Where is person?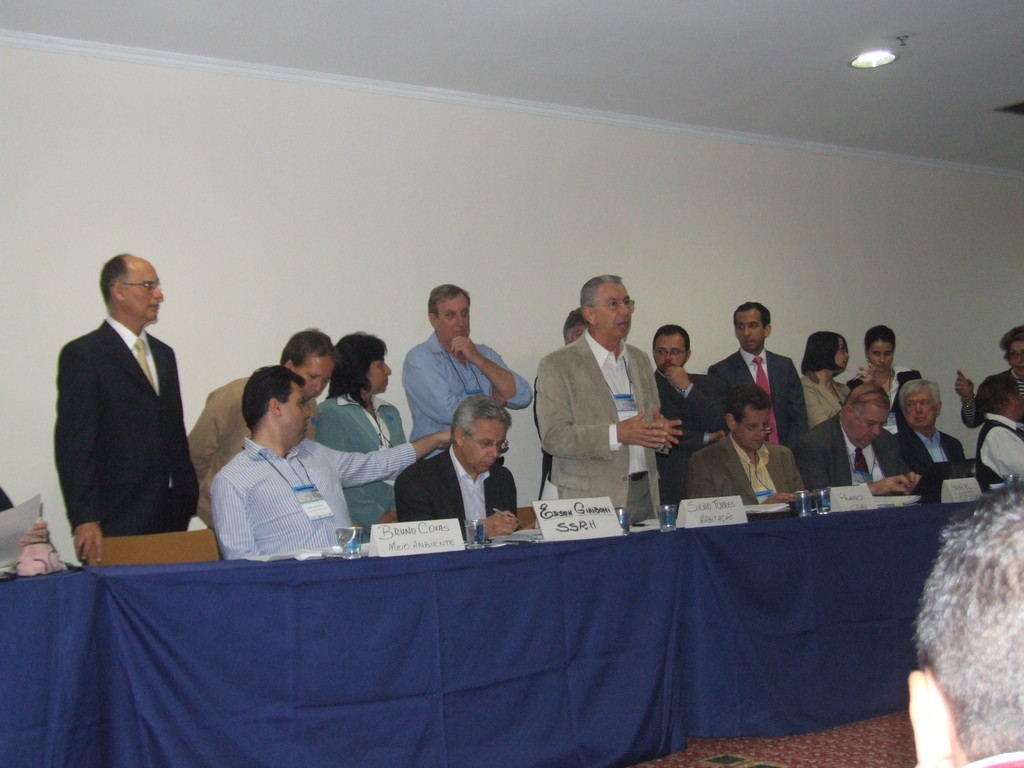
854,324,920,399.
